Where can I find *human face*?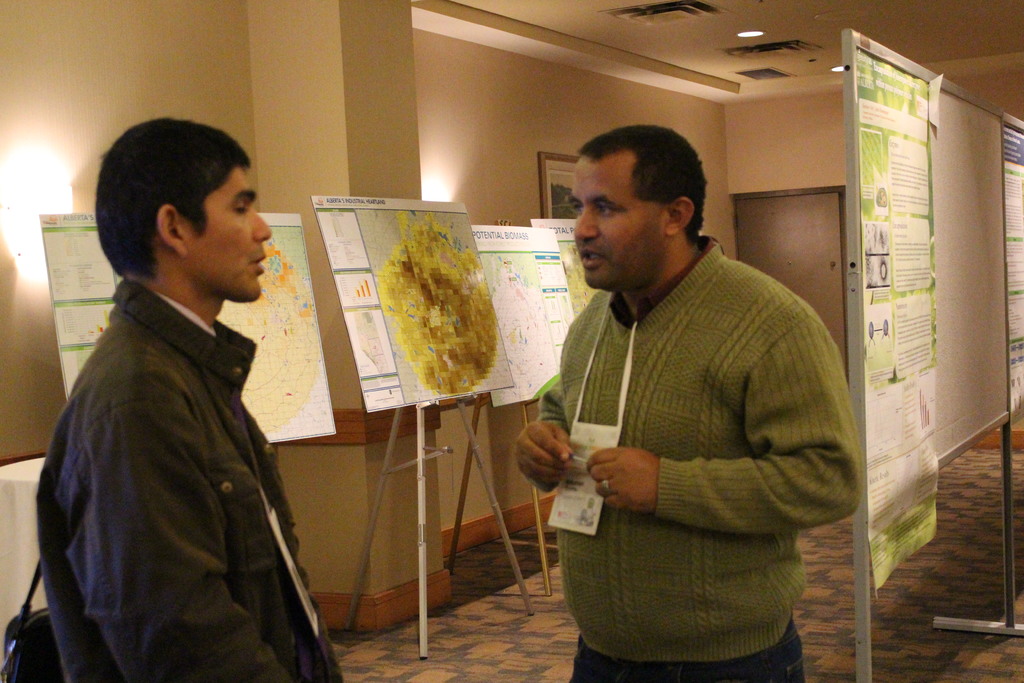
You can find it at bbox(188, 164, 270, 300).
